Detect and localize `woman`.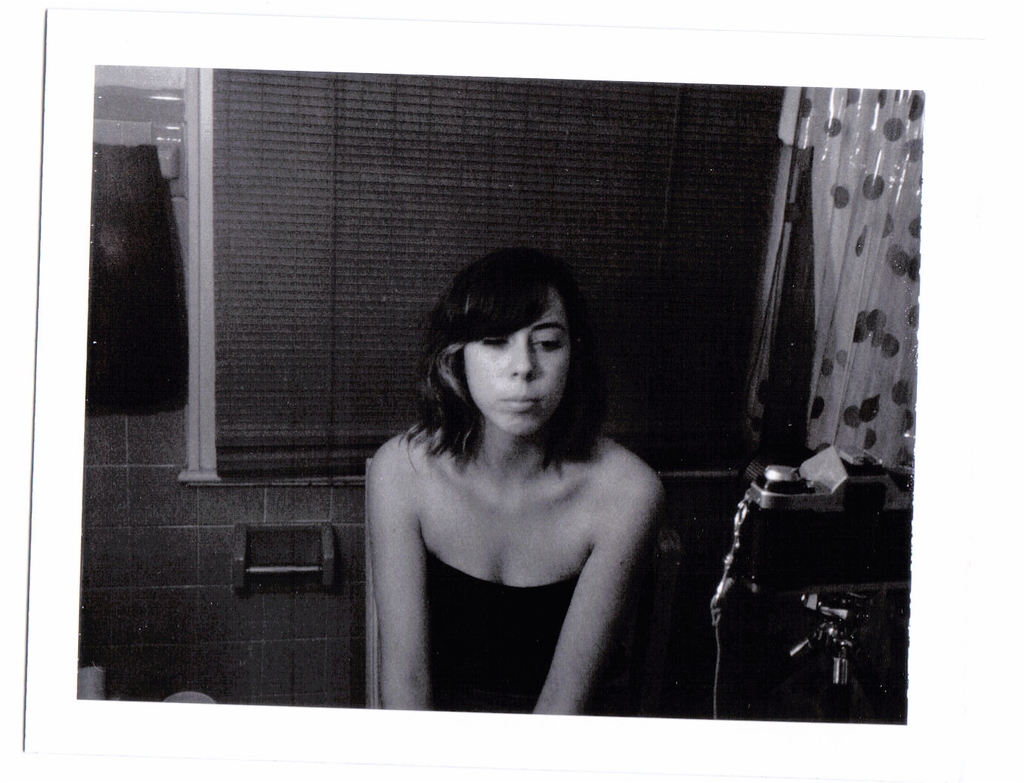
Localized at [x1=336, y1=242, x2=681, y2=697].
